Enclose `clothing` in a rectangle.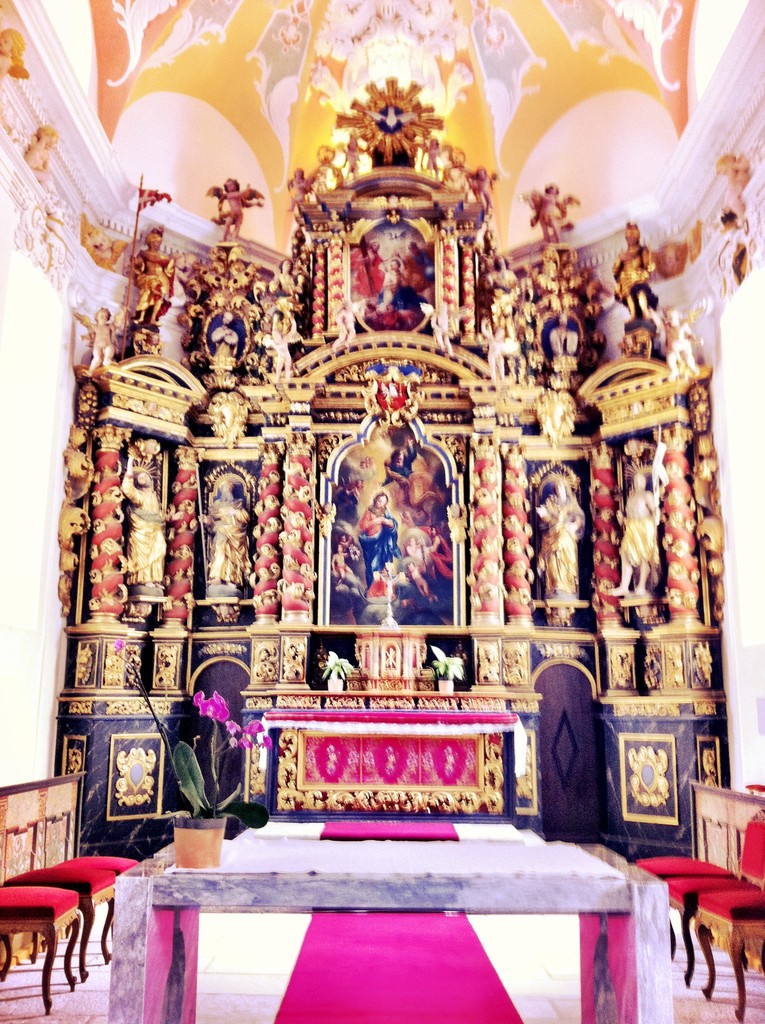
x1=489 y1=287 x2=520 y2=333.
